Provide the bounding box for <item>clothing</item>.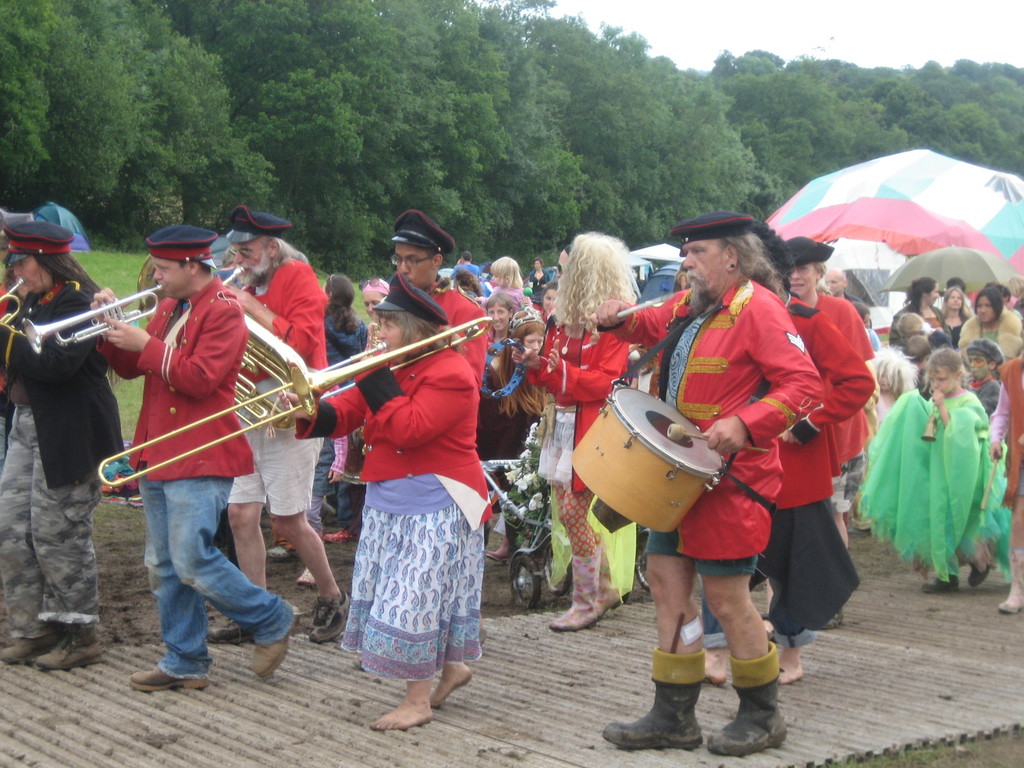
1013:296:1023:314.
